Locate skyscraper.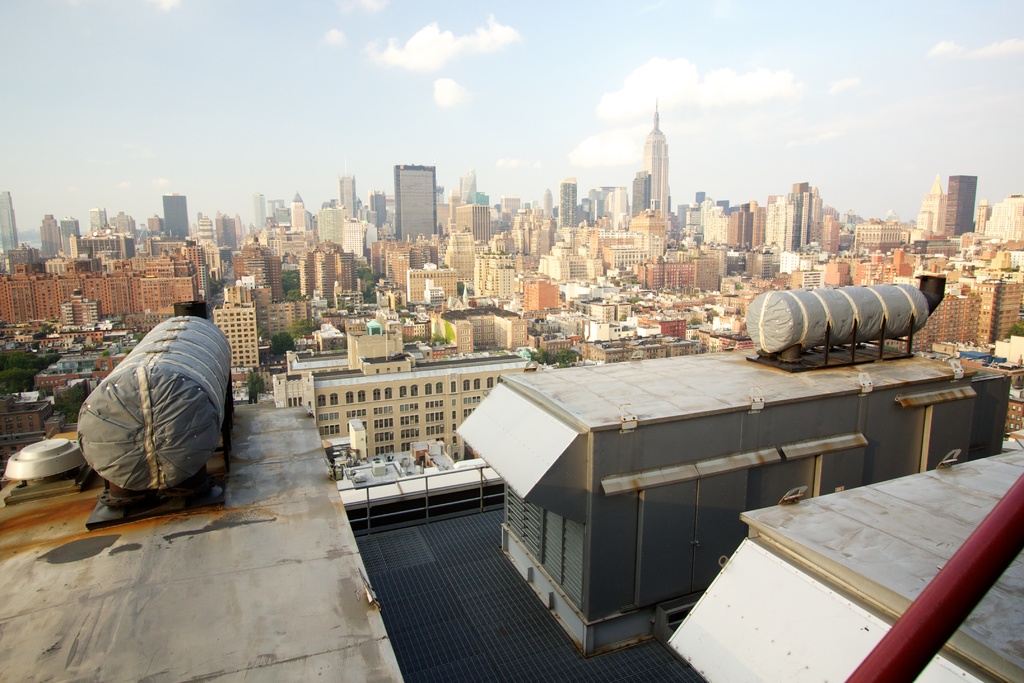
Bounding box: region(645, 102, 670, 217).
